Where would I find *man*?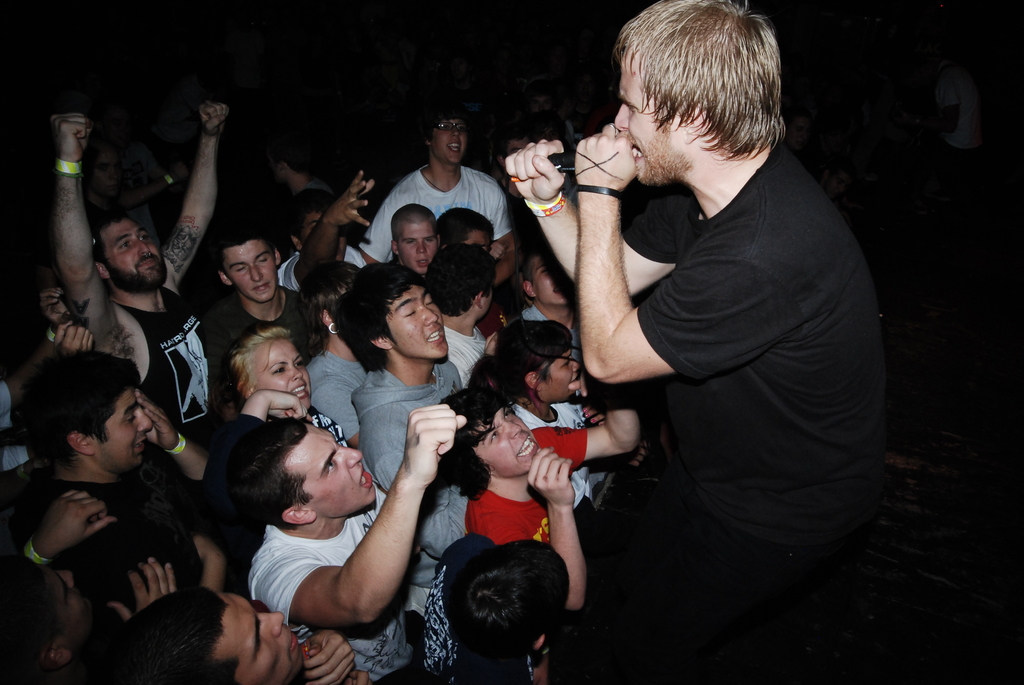
At left=24, top=356, right=207, bottom=628.
